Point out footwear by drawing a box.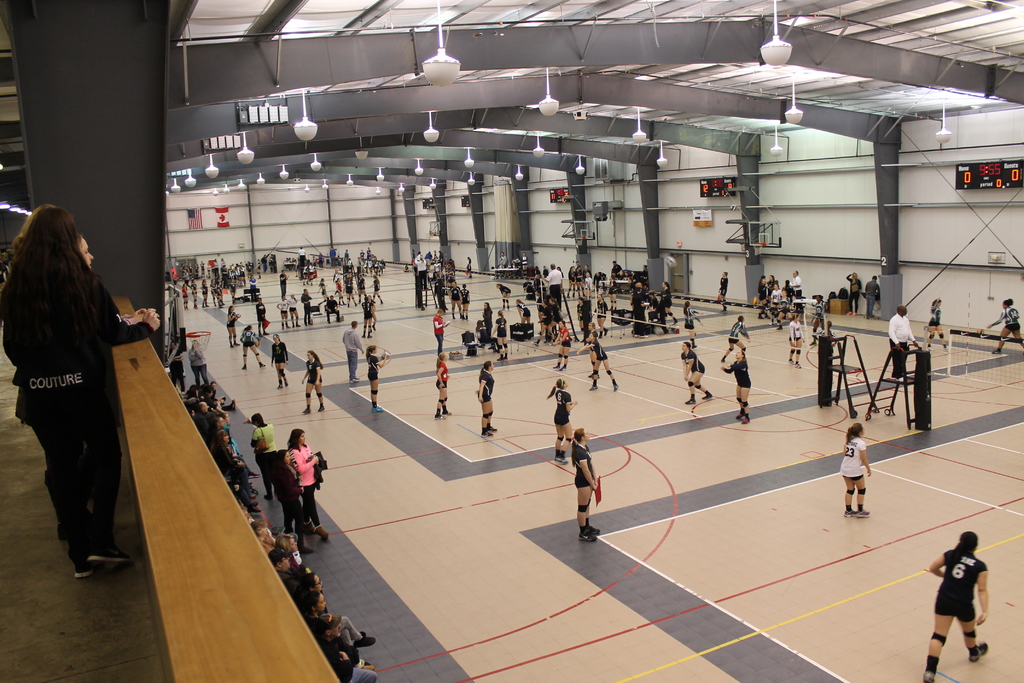
rect(355, 632, 362, 641).
